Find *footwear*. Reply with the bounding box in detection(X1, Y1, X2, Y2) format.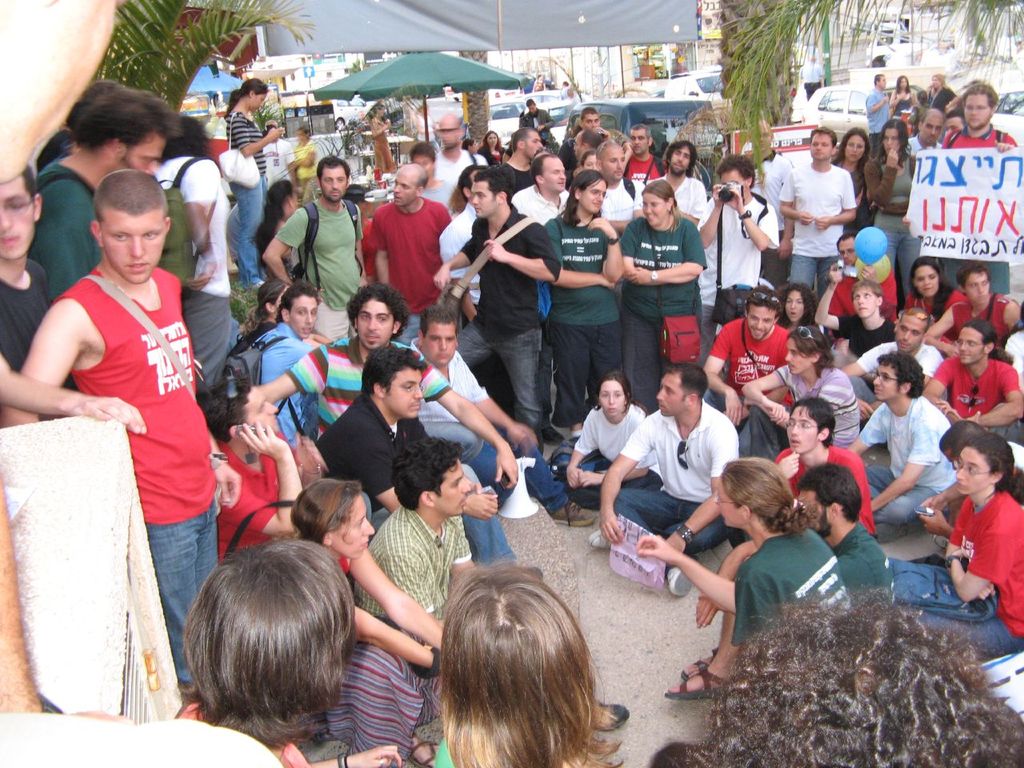
detection(553, 502, 594, 526).
